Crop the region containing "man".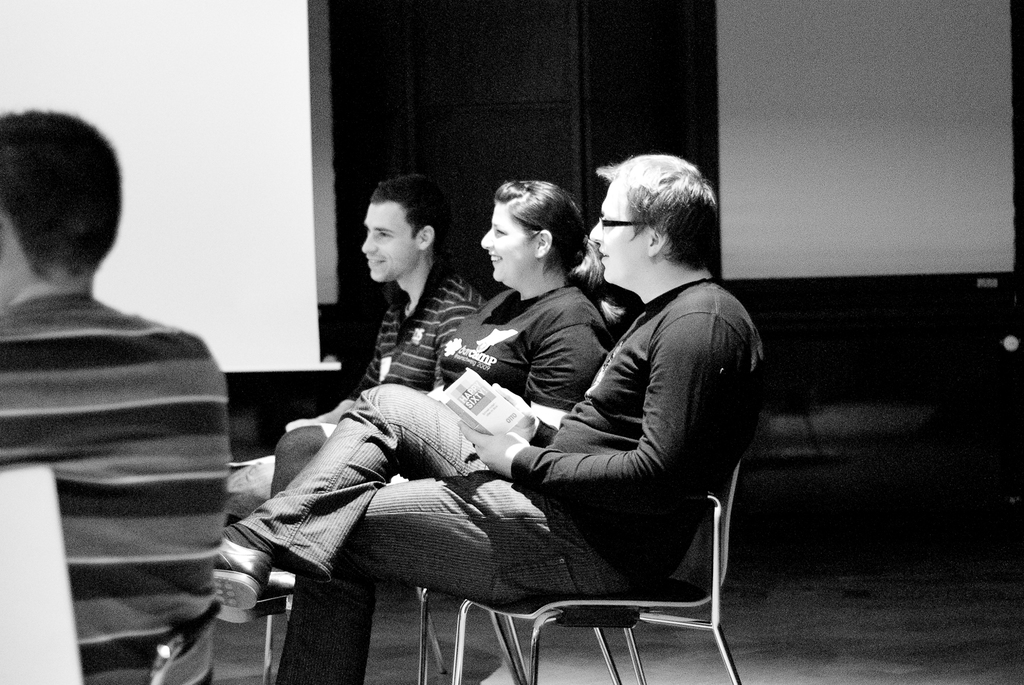
Crop region: {"left": 243, "top": 169, "right": 479, "bottom": 512}.
